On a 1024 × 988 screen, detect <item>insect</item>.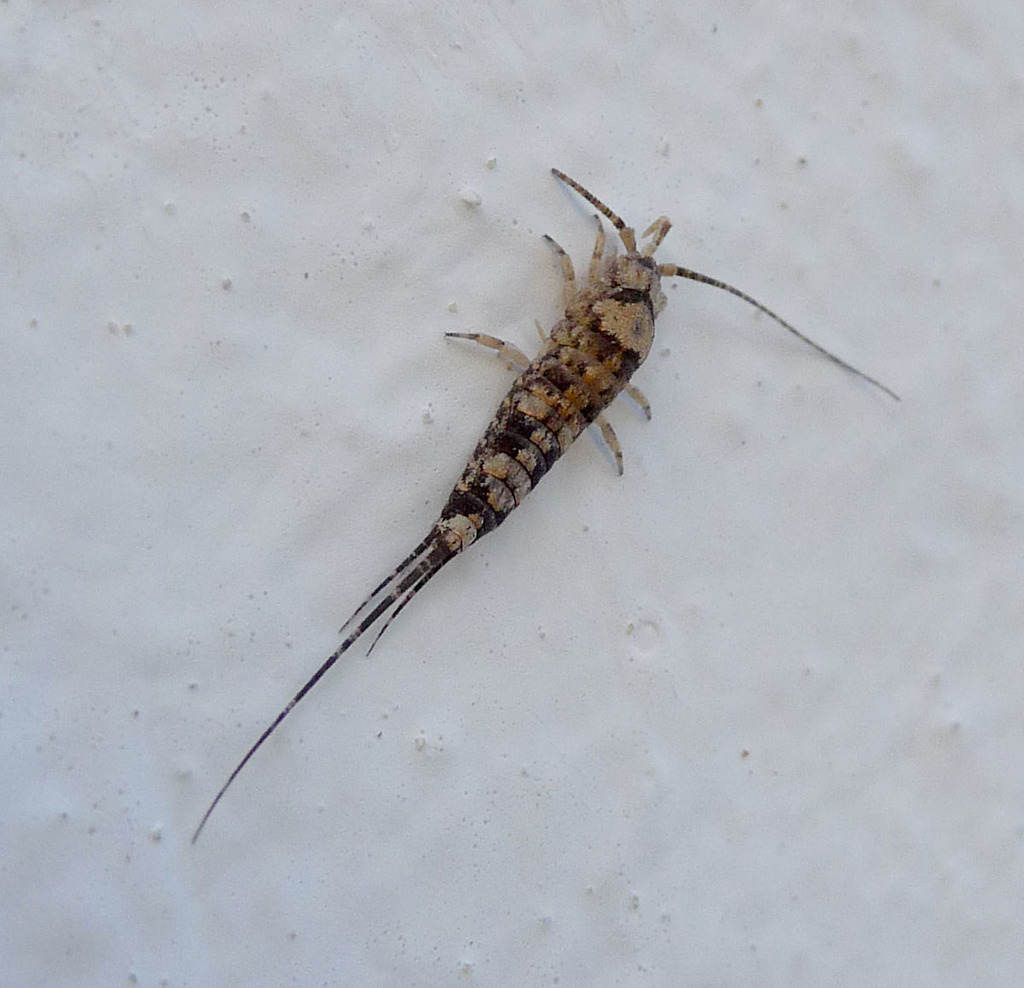
box(190, 137, 916, 873).
